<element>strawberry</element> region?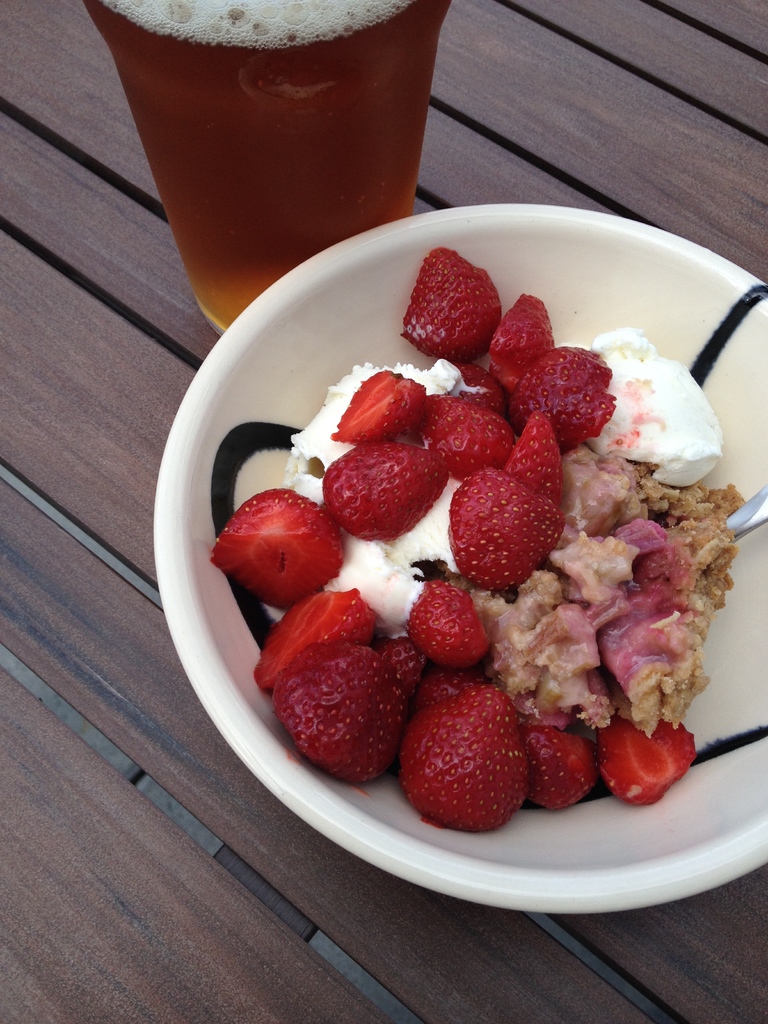
<region>324, 371, 429, 447</region>
